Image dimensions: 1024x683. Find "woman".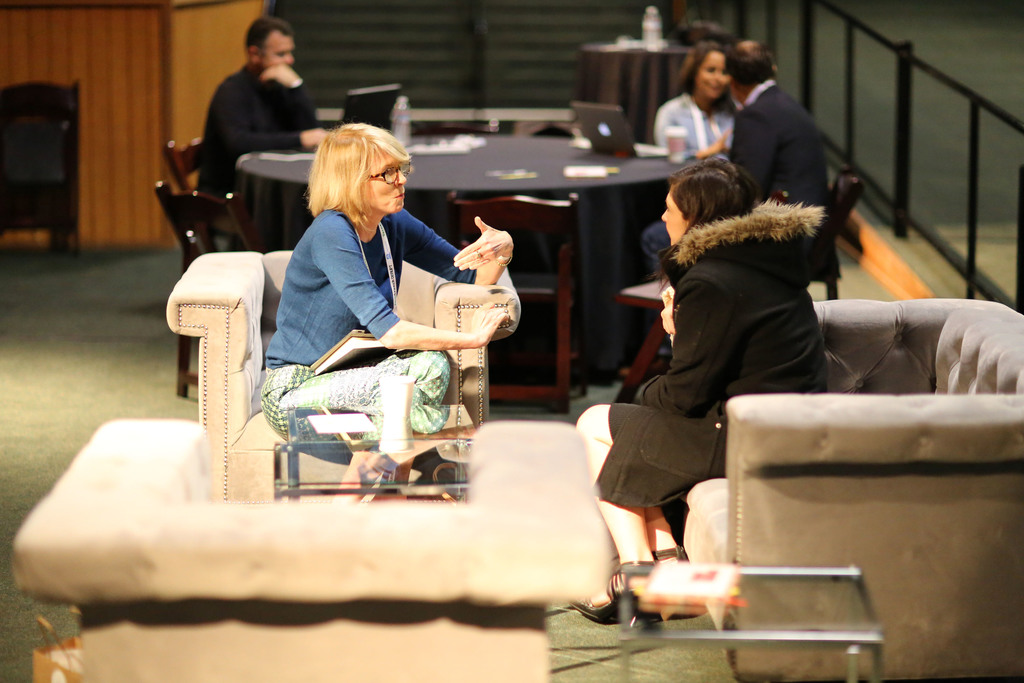
BBox(650, 44, 754, 281).
